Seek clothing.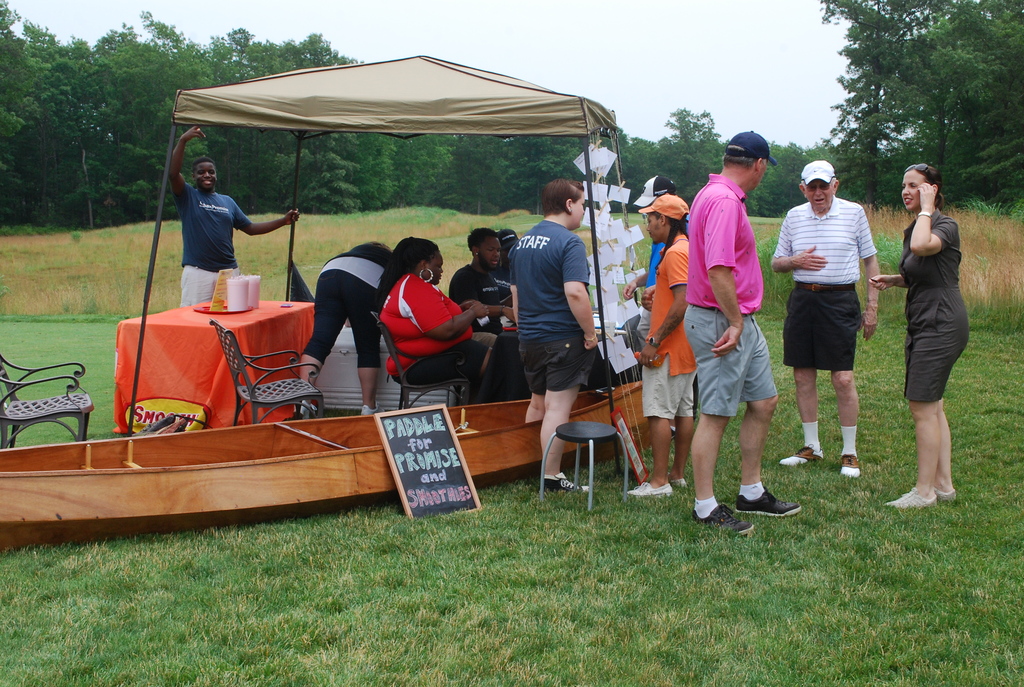
685, 176, 778, 420.
